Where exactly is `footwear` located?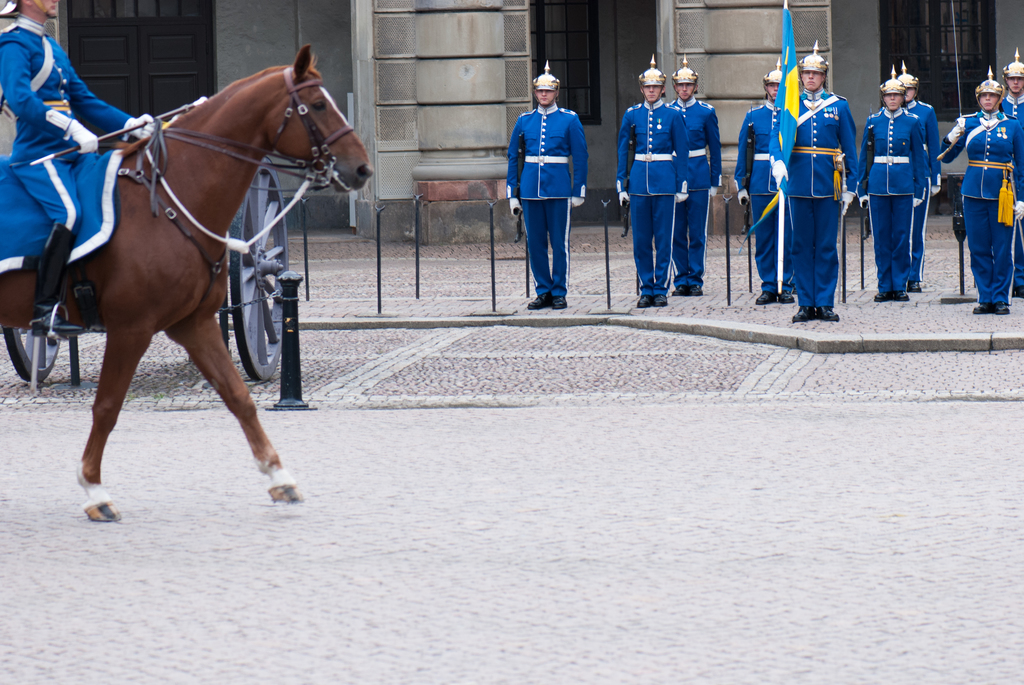
Its bounding box is 909:278:923:292.
